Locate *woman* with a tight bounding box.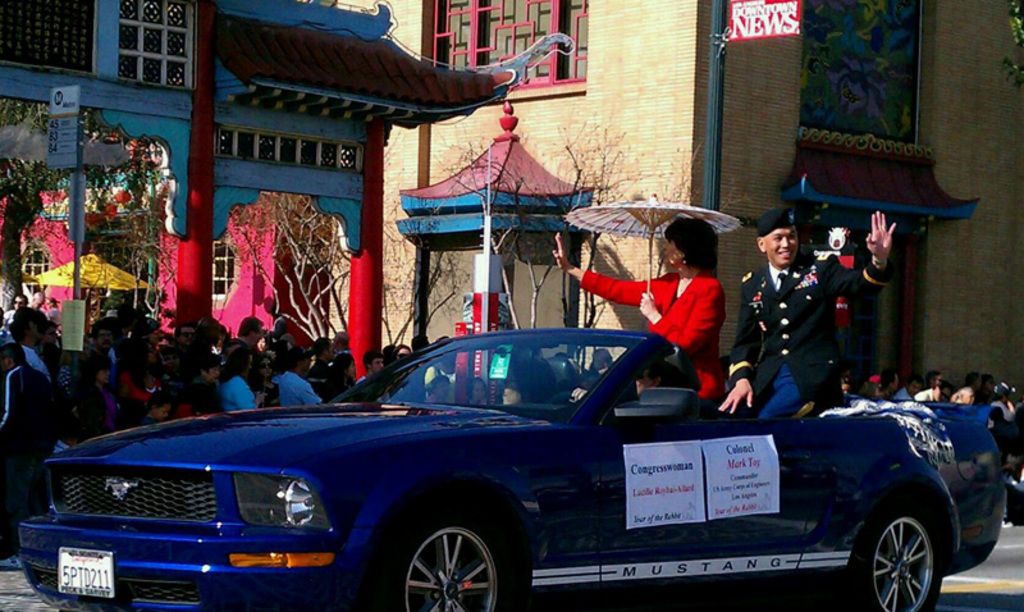
pyautogui.locateOnScreen(219, 347, 268, 416).
